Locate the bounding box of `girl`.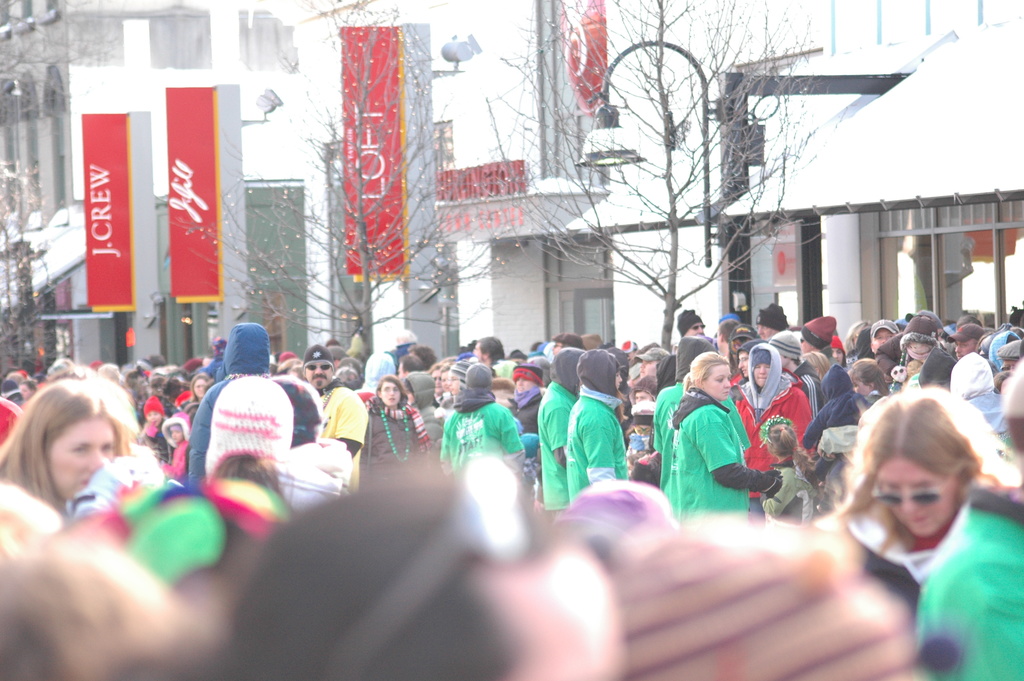
Bounding box: box=[0, 377, 140, 510].
